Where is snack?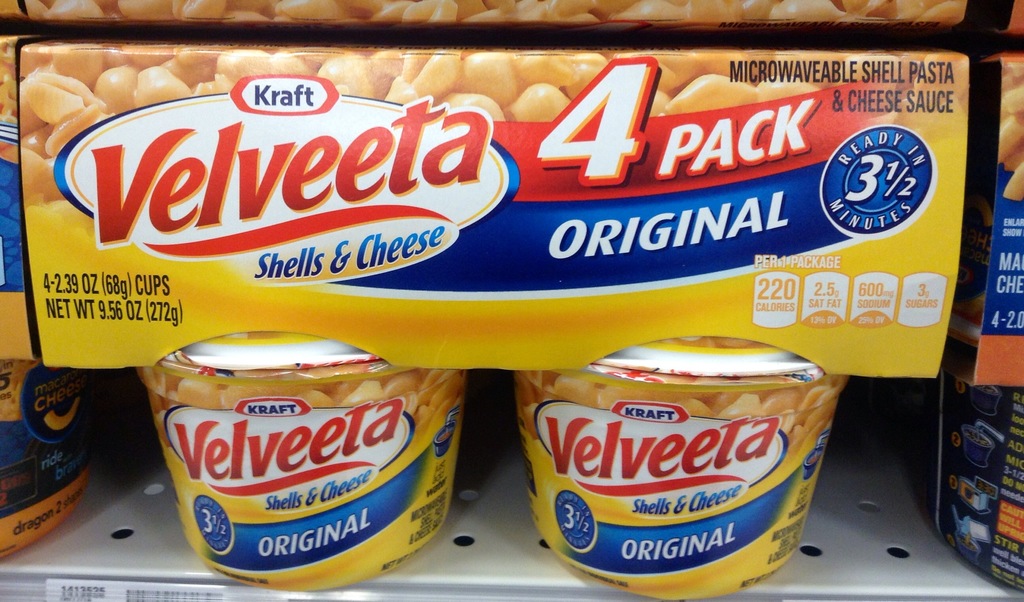
pyautogui.locateOnScreen(22, 47, 970, 209).
